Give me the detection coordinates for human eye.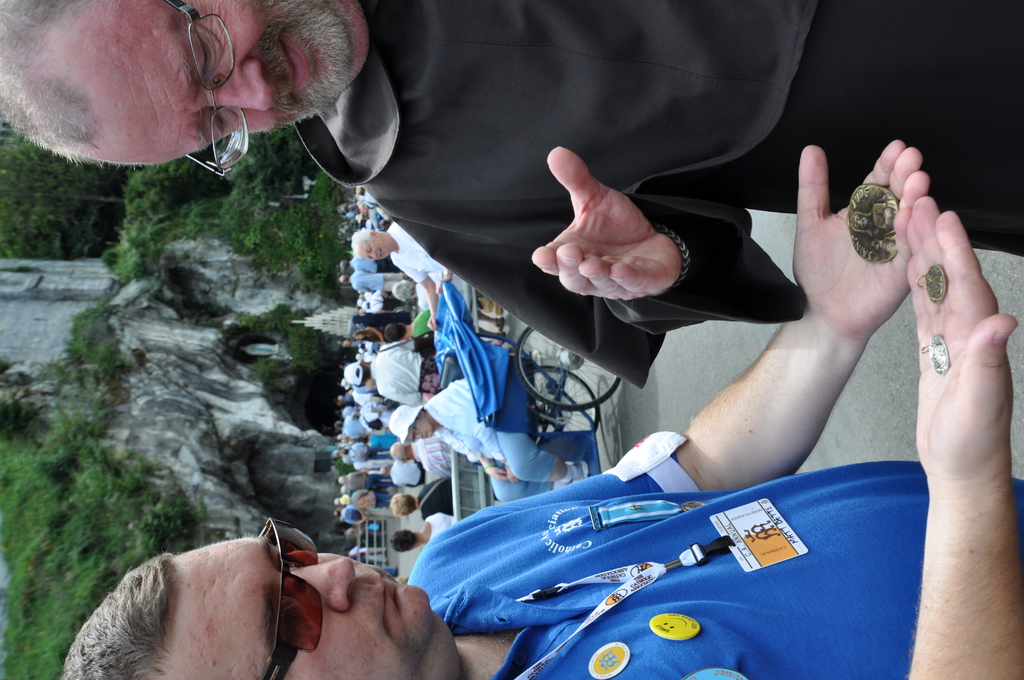
select_region(209, 107, 228, 134).
